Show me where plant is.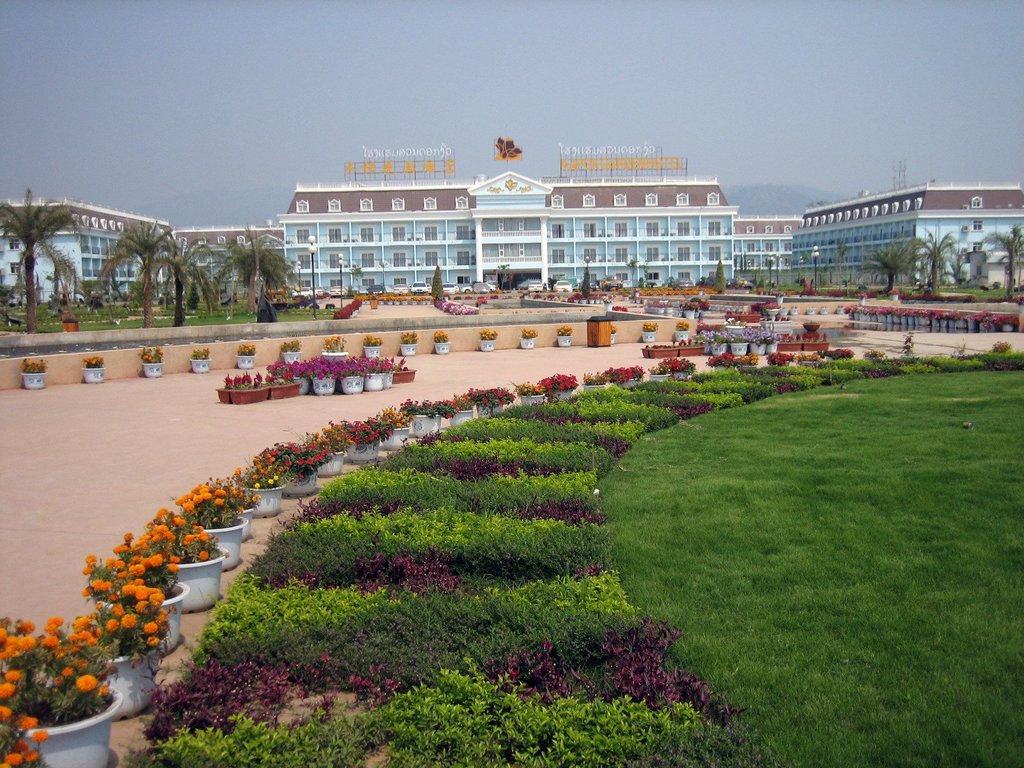
plant is at region(0, 612, 125, 767).
